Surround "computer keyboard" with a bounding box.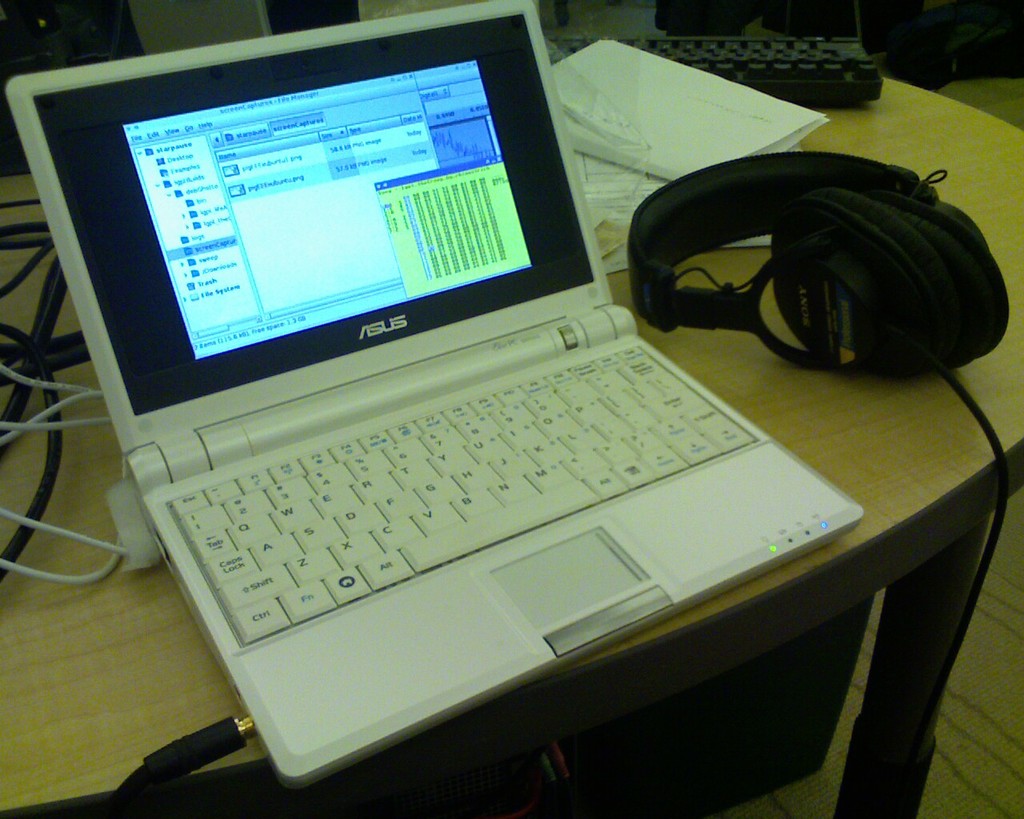
x1=546 y1=34 x2=882 y2=97.
